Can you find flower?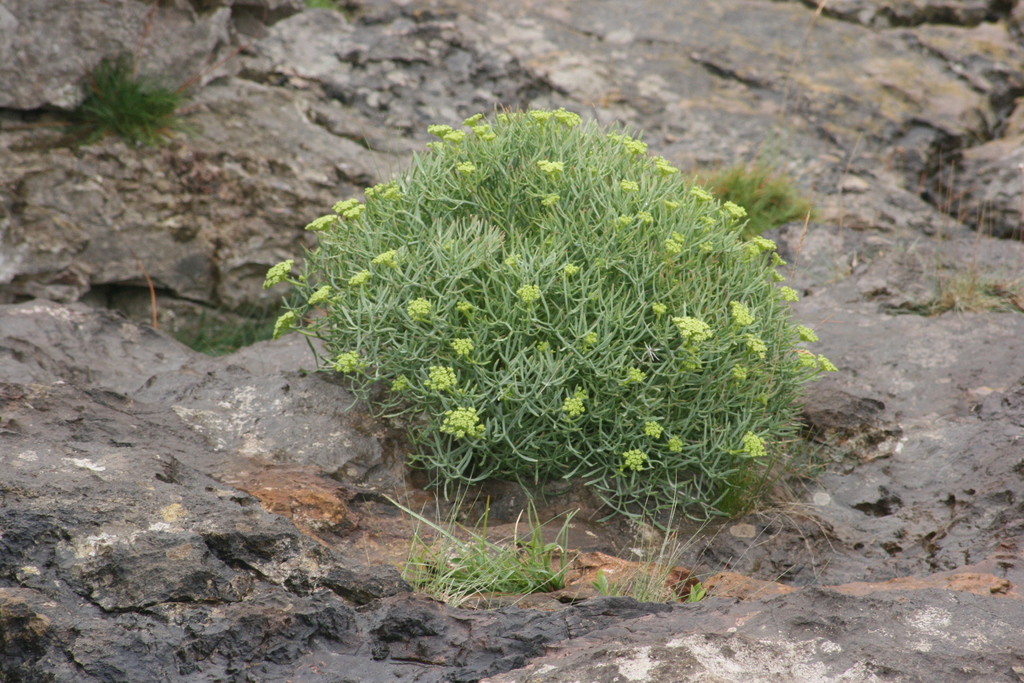
Yes, bounding box: x1=653 y1=300 x2=668 y2=311.
